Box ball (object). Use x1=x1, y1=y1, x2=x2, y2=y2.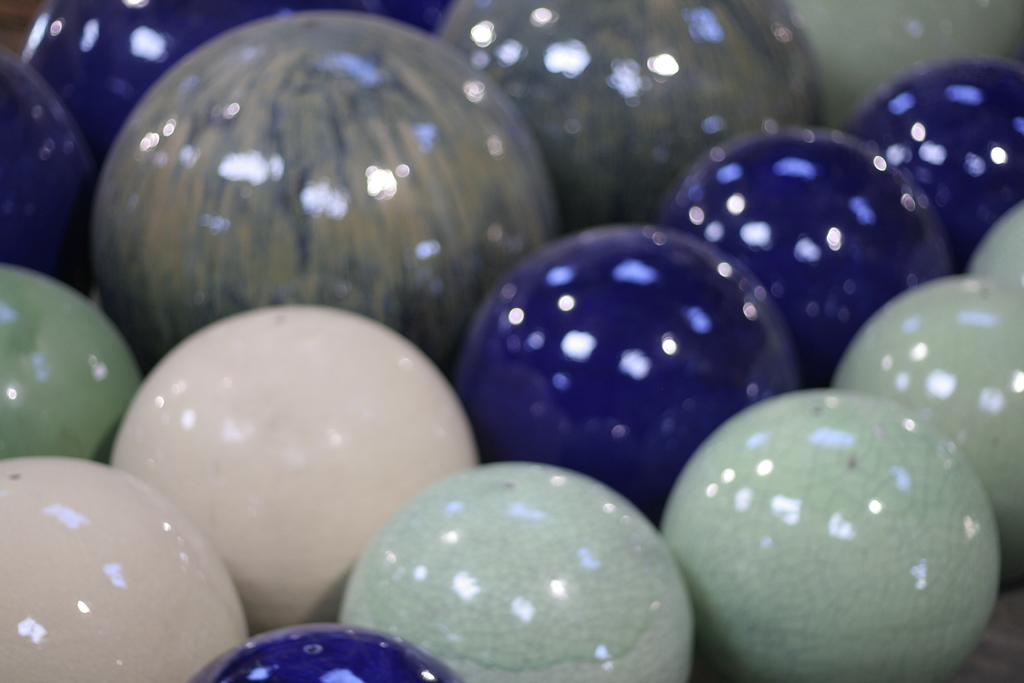
x1=0, y1=267, x2=139, y2=458.
